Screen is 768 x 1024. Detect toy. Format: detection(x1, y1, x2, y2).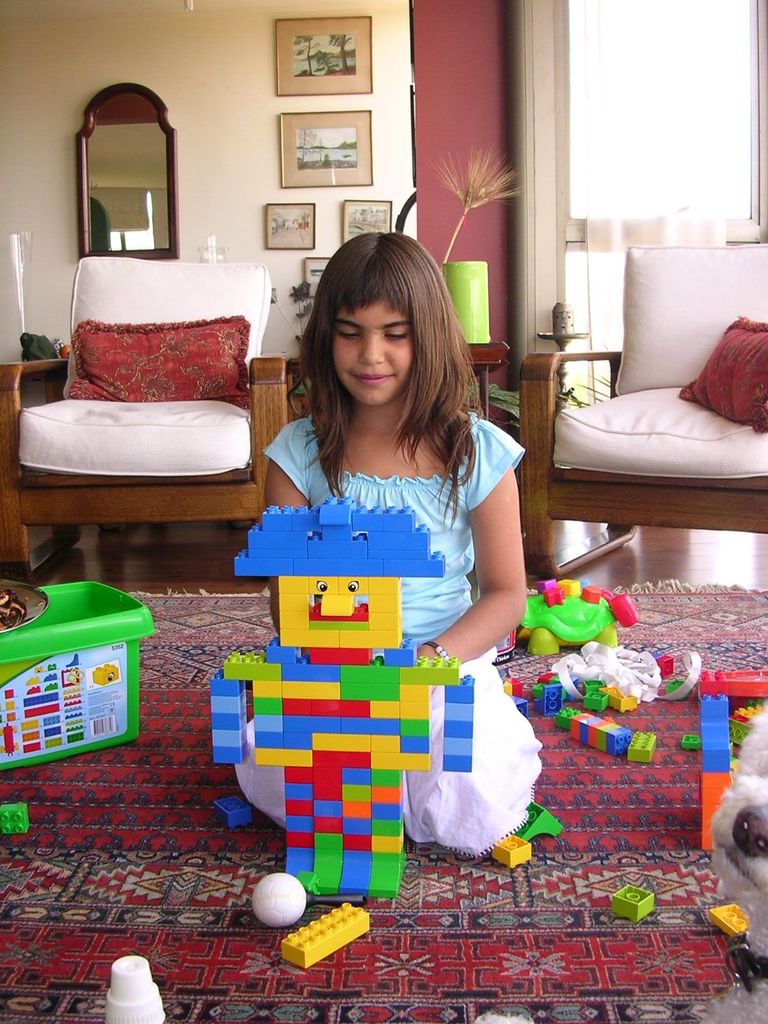
detection(621, 728, 650, 757).
